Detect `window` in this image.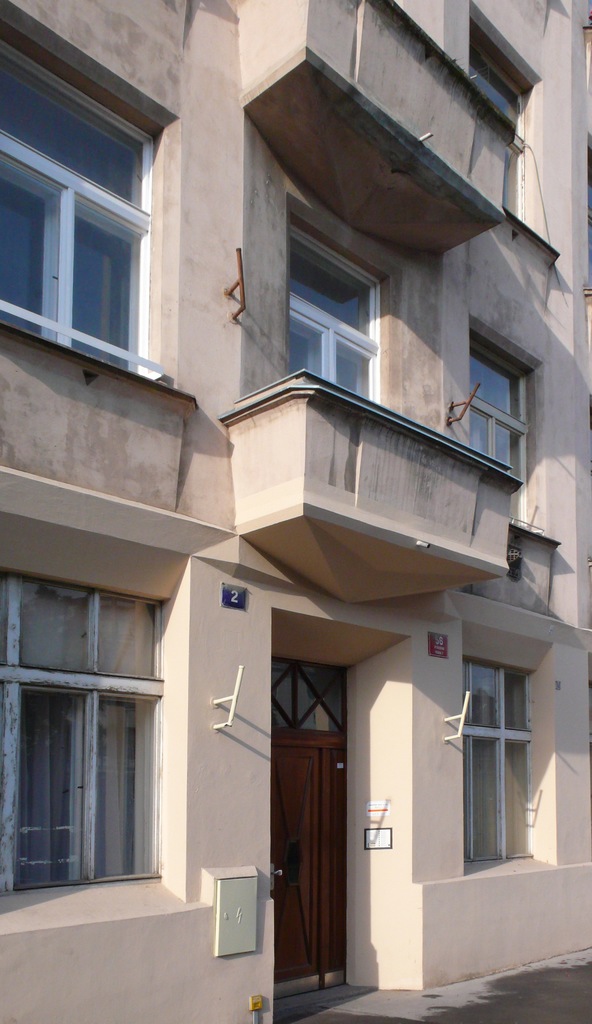
Detection: 463/657/538/860.
